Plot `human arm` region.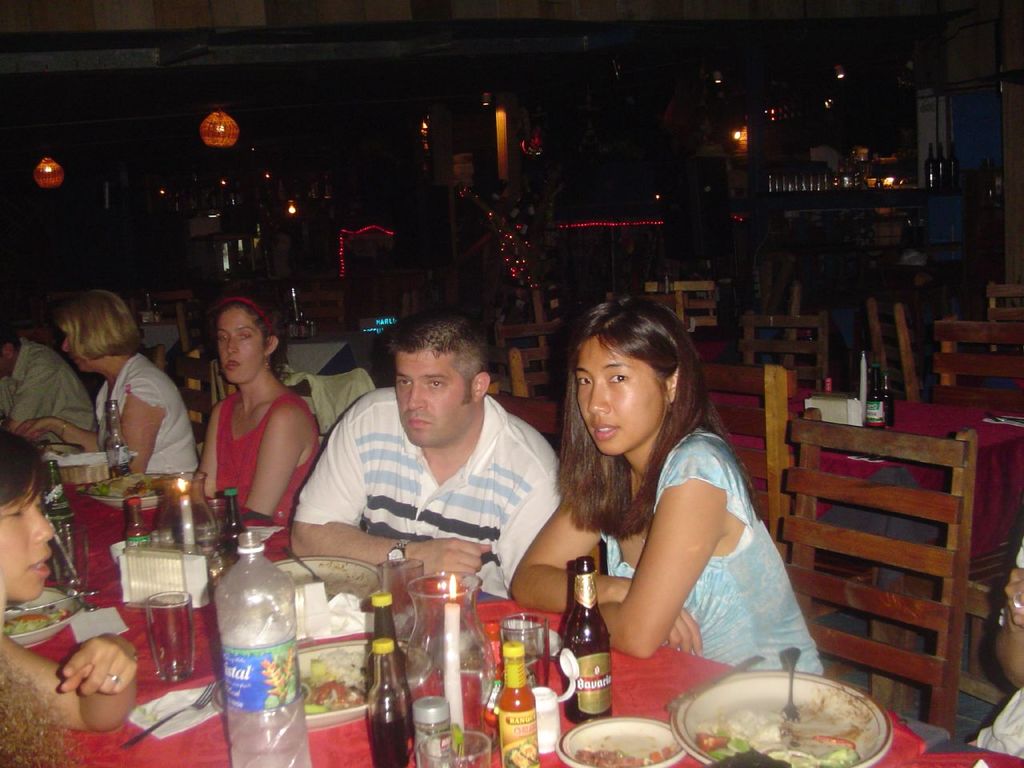
Plotted at bbox=[294, 406, 482, 582].
